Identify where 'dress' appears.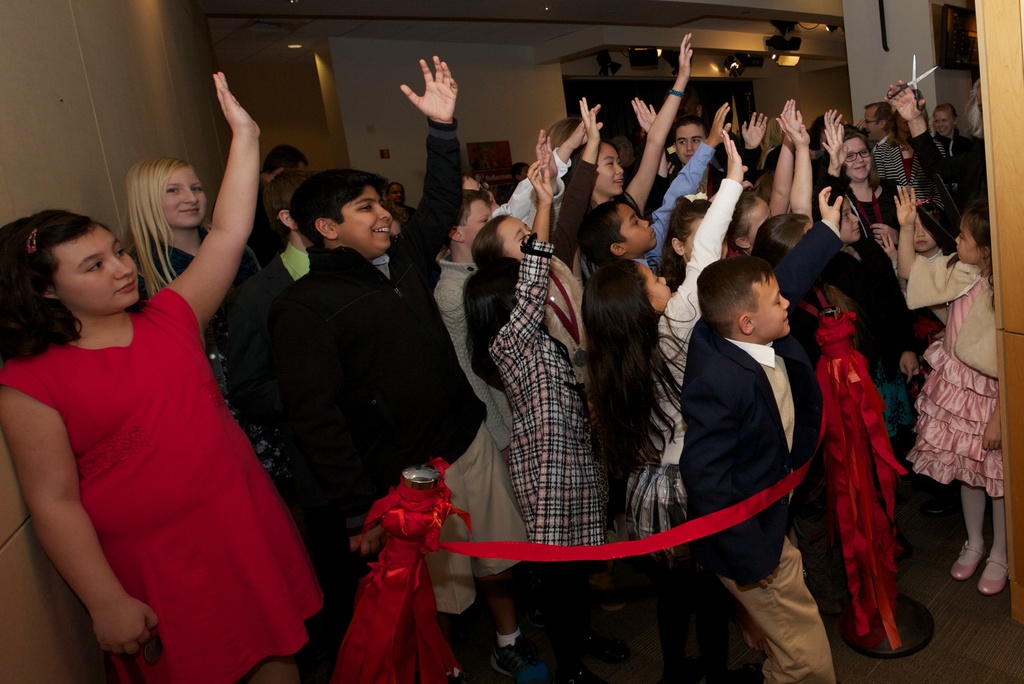
Appears at (14, 273, 296, 653).
